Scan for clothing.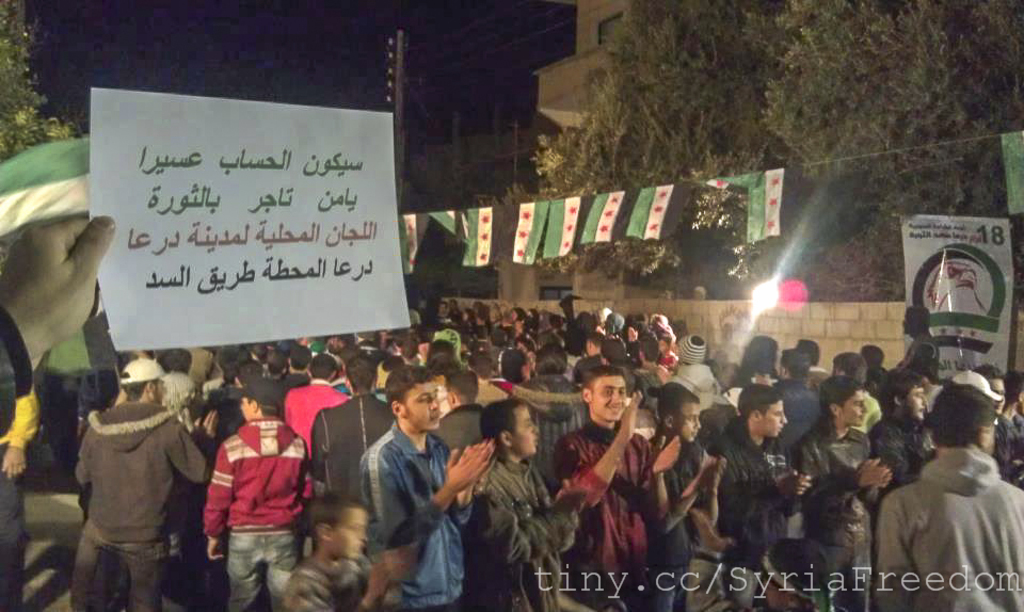
Scan result: crop(706, 421, 784, 605).
